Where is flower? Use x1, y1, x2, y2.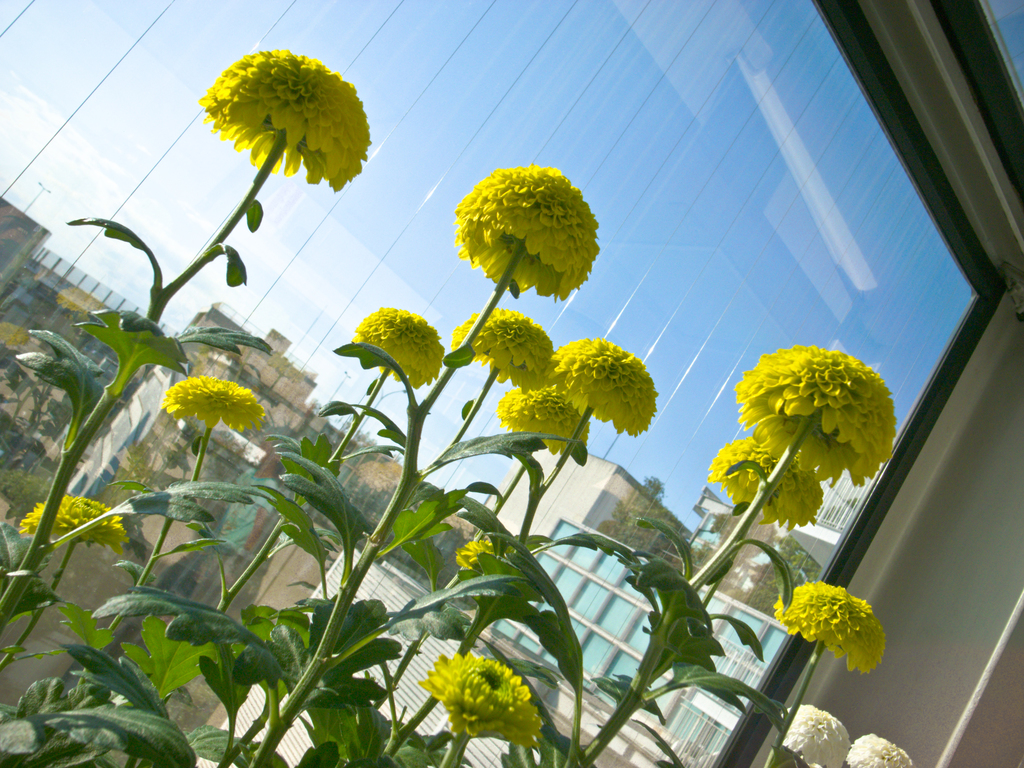
206, 50, 375, 188.
